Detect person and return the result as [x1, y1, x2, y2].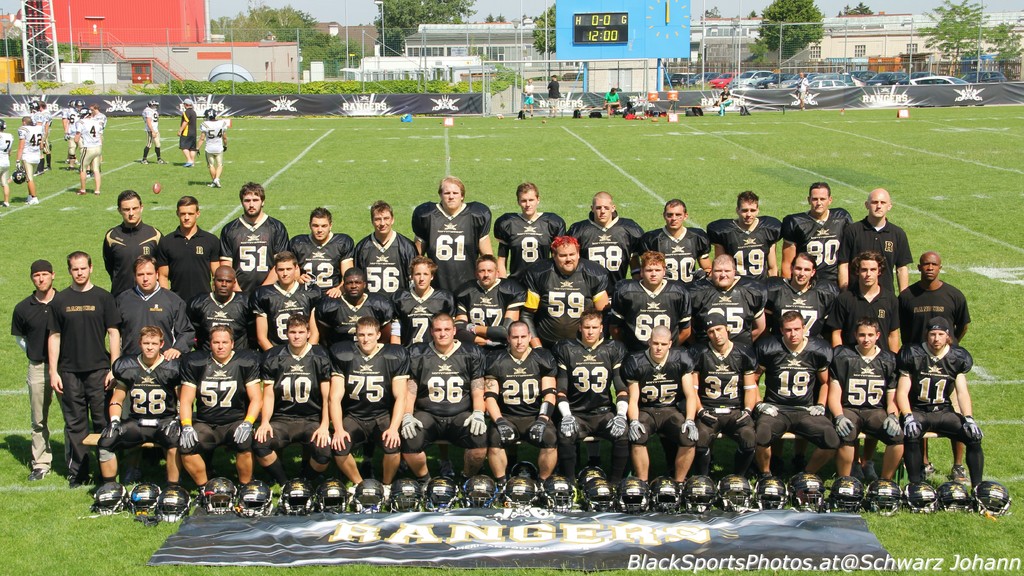
[211, 180, 294, 294].
